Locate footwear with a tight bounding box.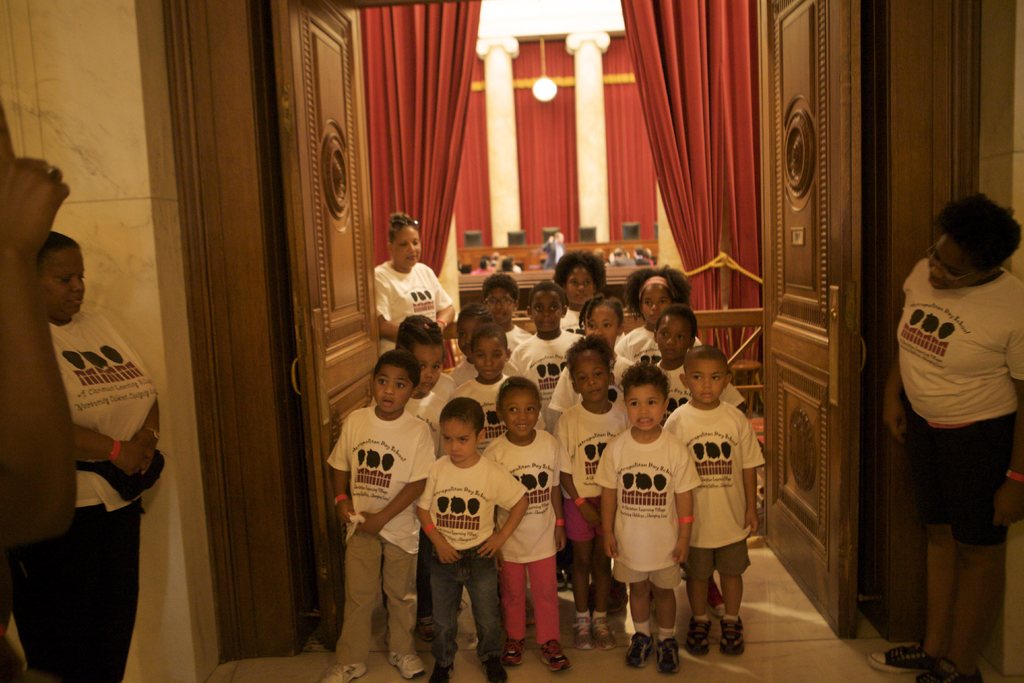
detection(538, 639, 572, 674).
